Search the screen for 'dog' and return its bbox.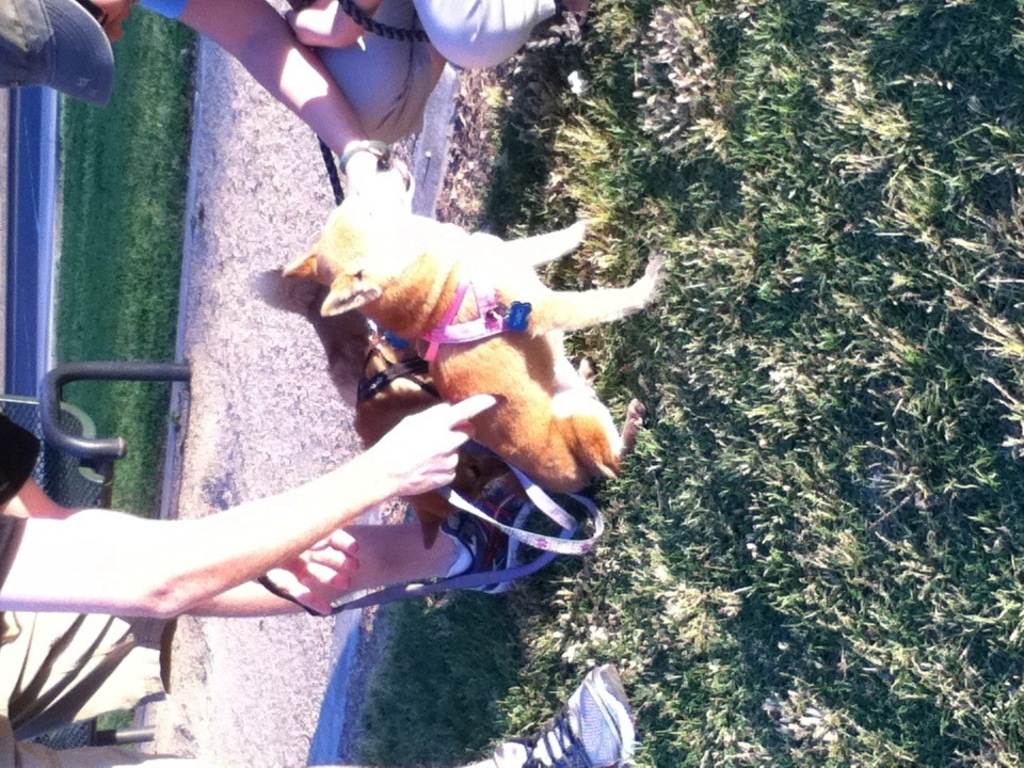
Found: bbox(349, 331, 529, 551).
